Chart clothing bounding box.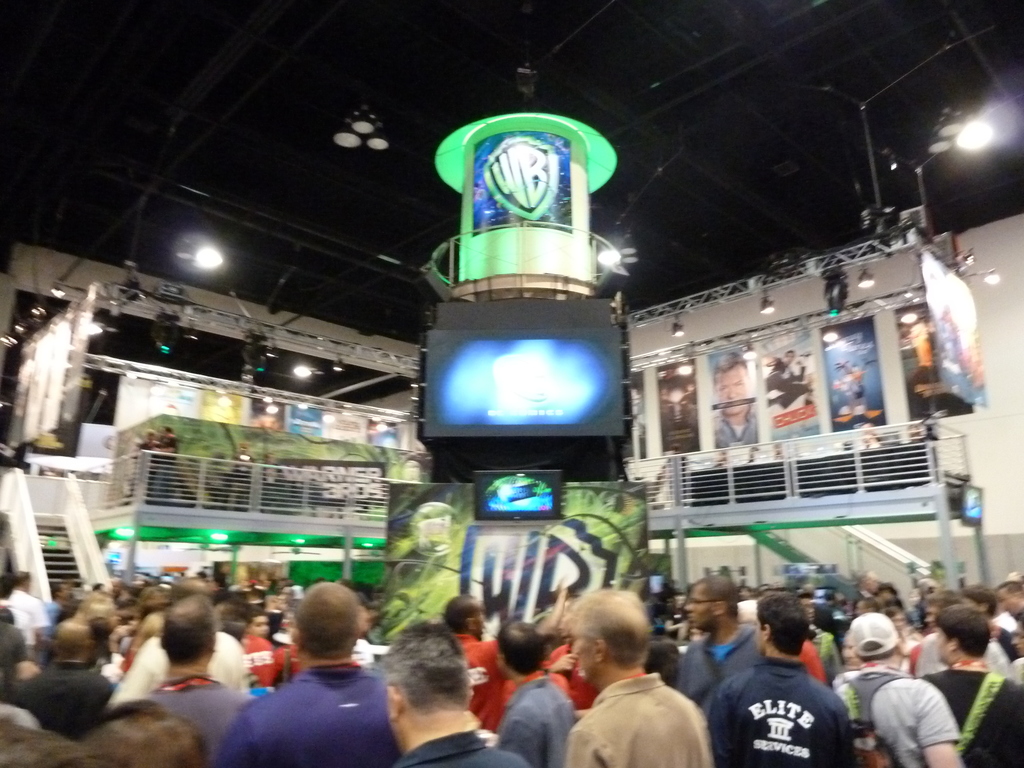
Charted: pyautogui.locateOnScreen(913, 632, 1017, 675).
